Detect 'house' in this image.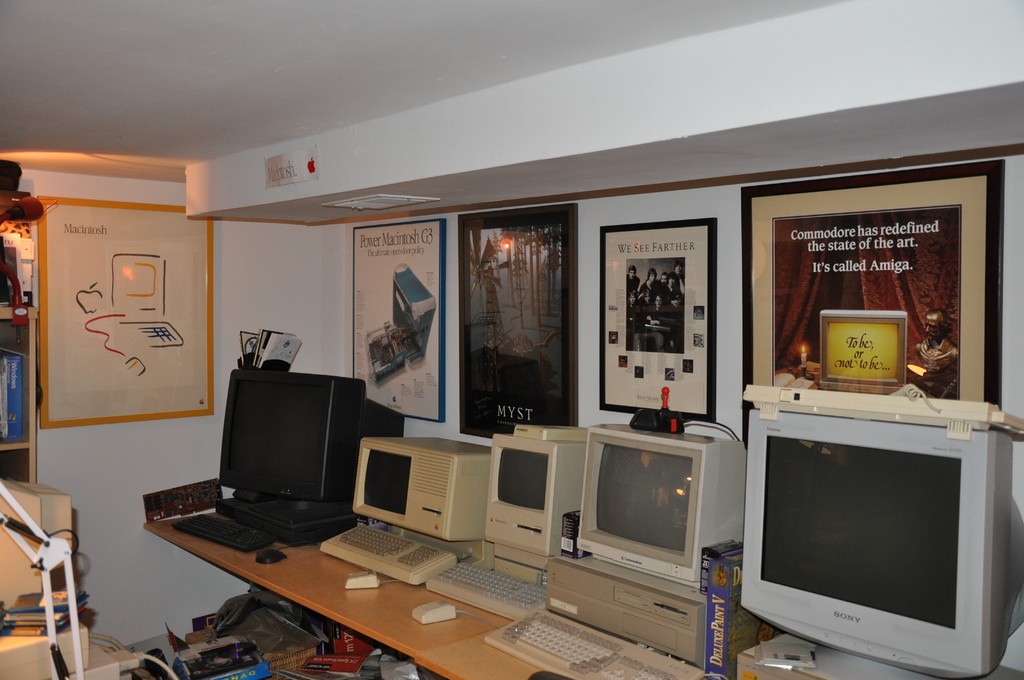
Detection: detection(0, 0, 1023, 679).
